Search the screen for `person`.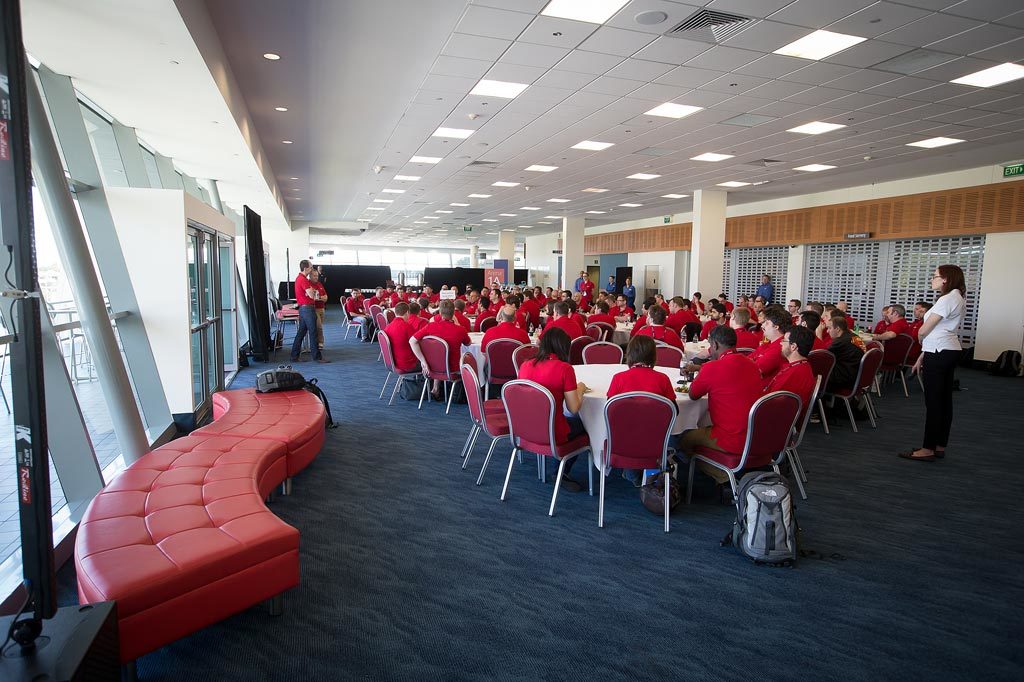
Found at (615,293,635,315).
